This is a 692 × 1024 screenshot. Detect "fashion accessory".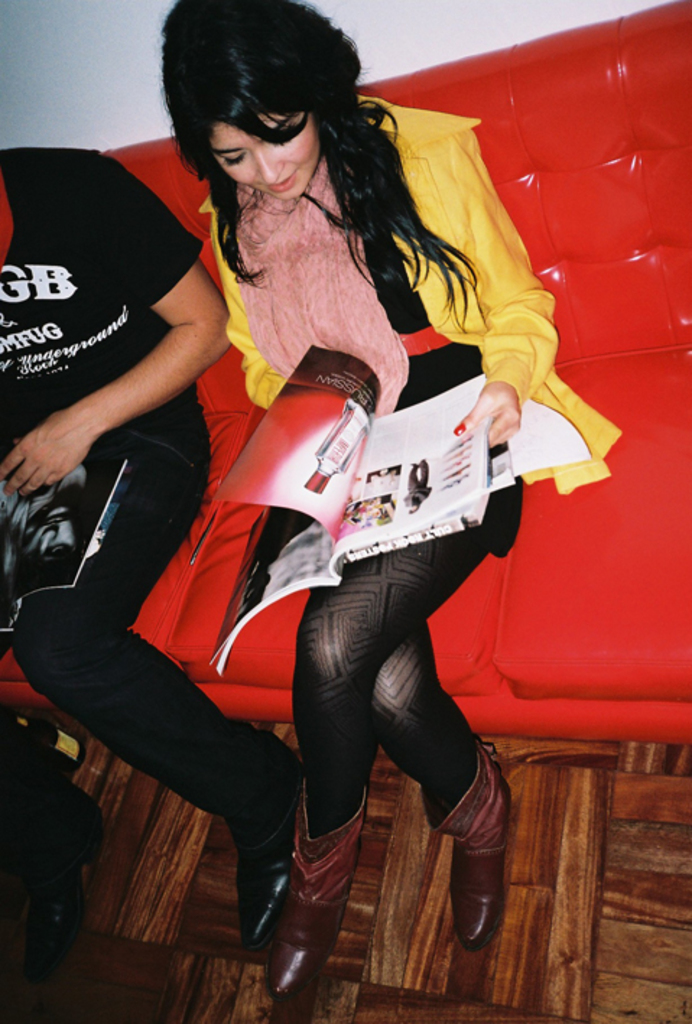
left=263, top=787, right=373, bottom=999.
